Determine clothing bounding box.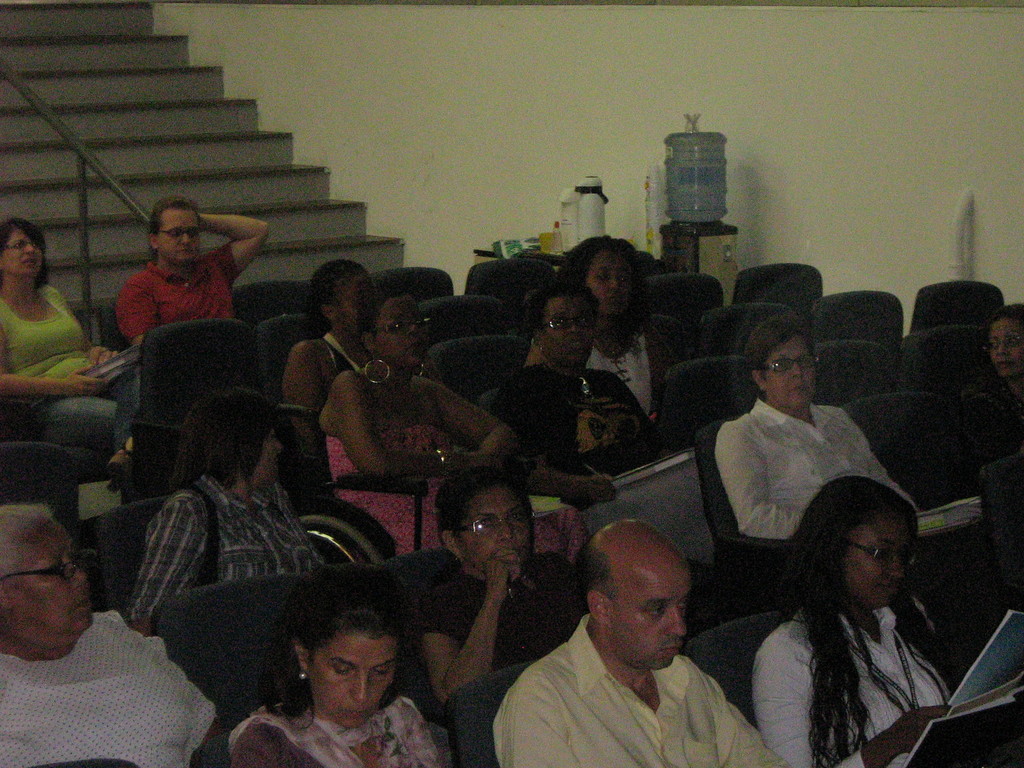
Determined: {"x1": 492, "y1": 612, "x2": 799, "y2": 767}.
